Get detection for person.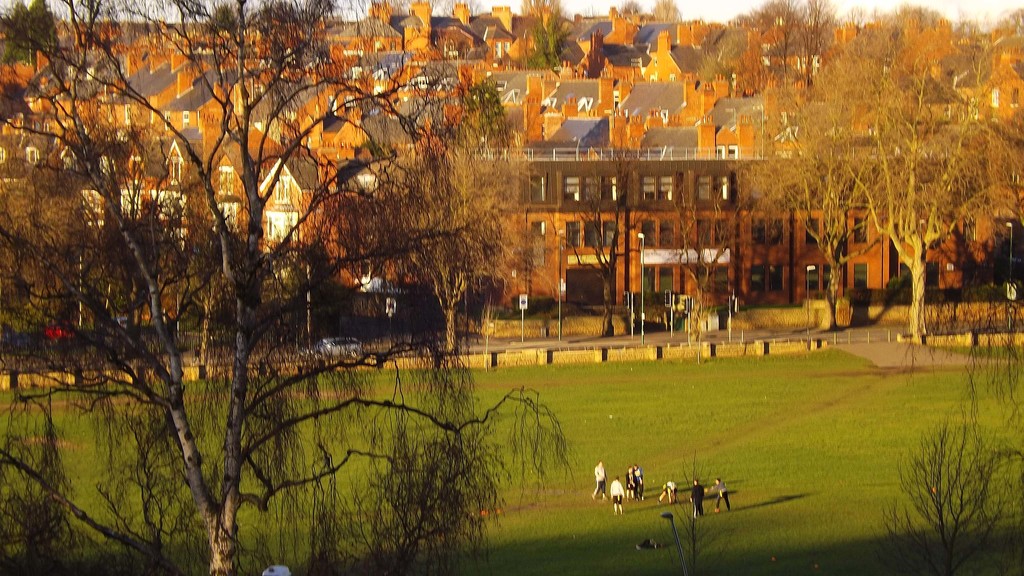
Detection: left=602, top=482, right=633, bottom=521.
